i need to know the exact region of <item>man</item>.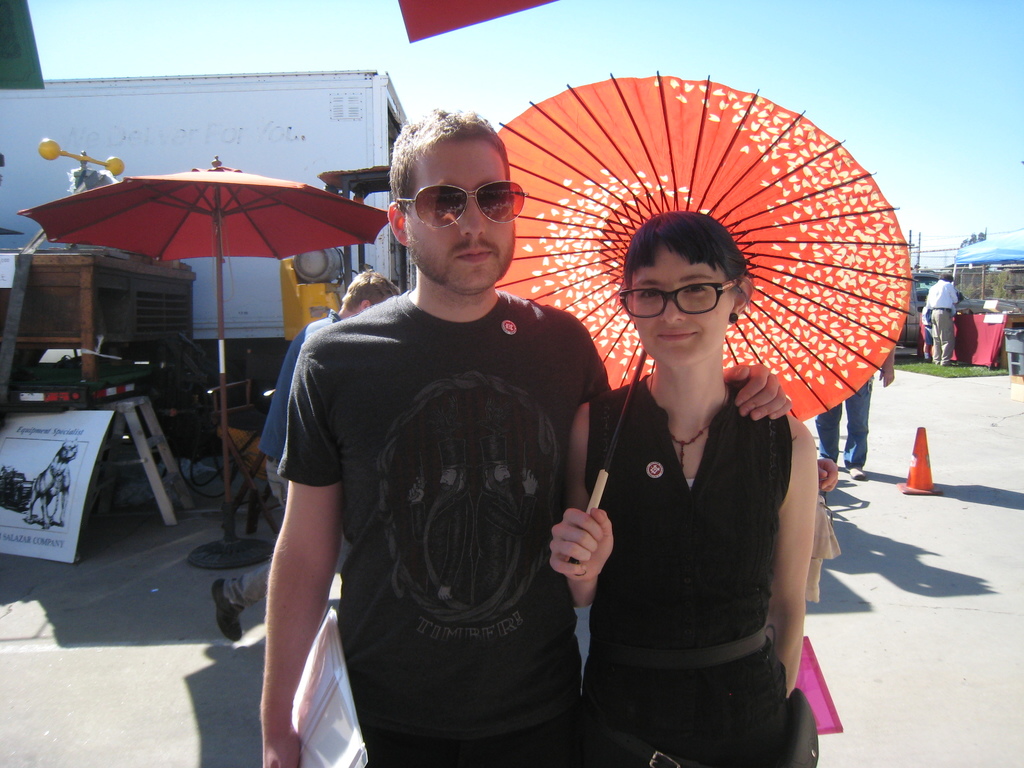
Region: bbox(253, 269, 399, 506).
